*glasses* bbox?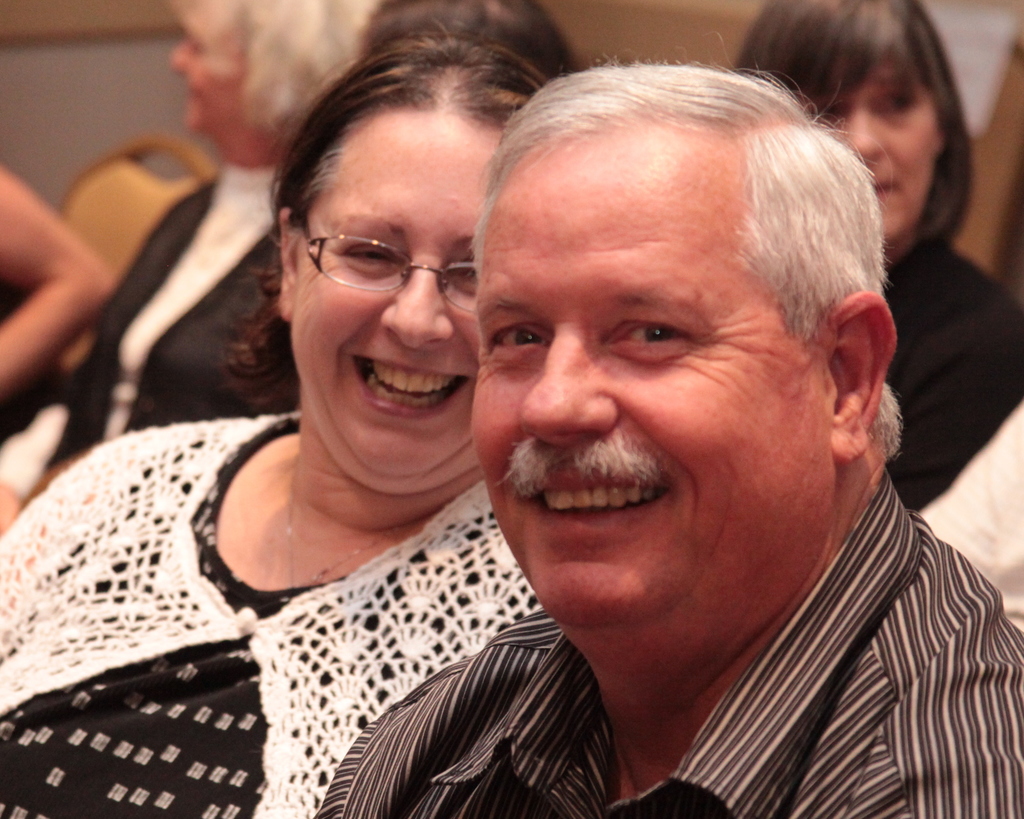
(left=278, top=212, right=485, bottom=303)
